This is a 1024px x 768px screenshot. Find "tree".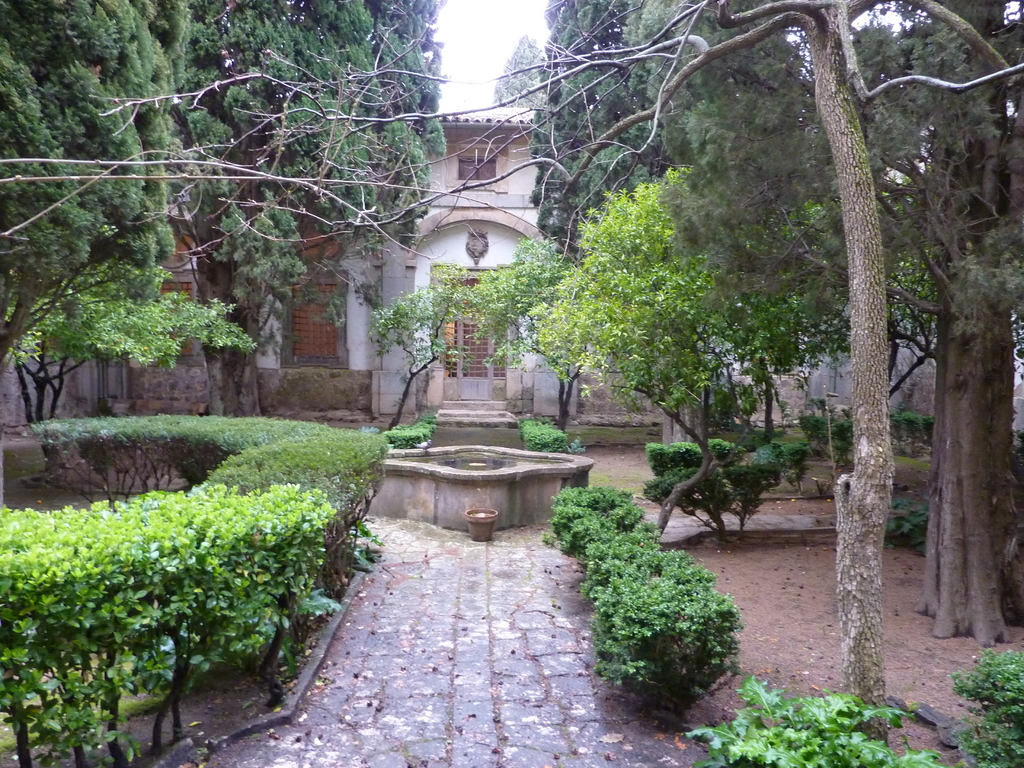
Bounding box: 90,0,1023,736.
